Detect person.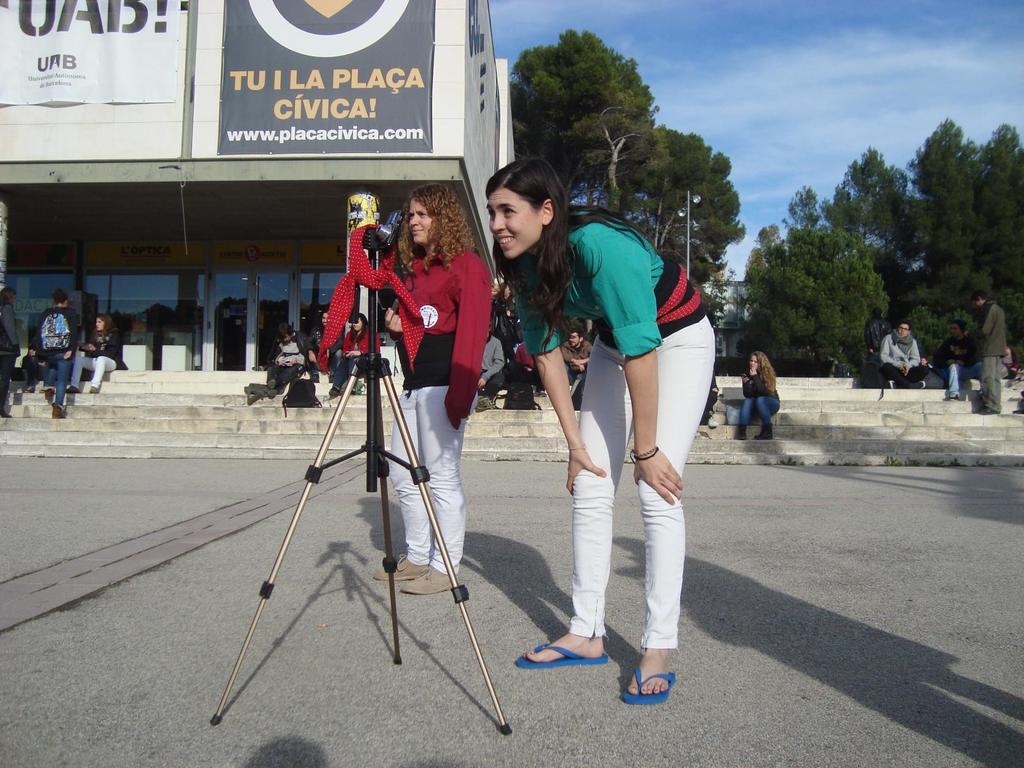
Detected at <box>260,319,309,397</box>.
